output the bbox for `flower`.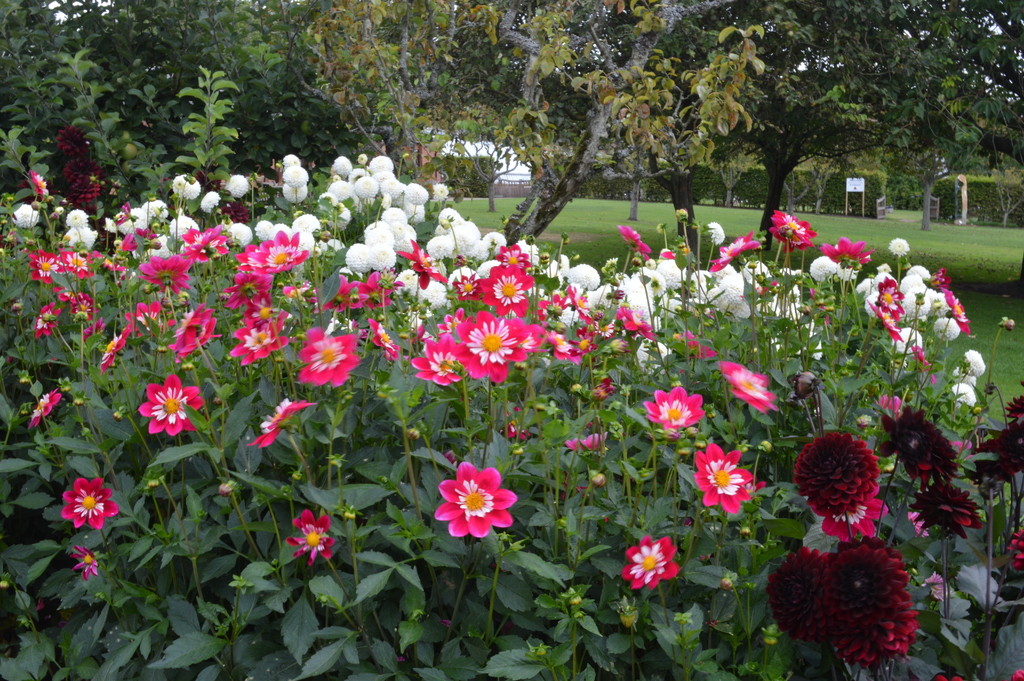
left=879, top=407, right=964, bottom=490.
